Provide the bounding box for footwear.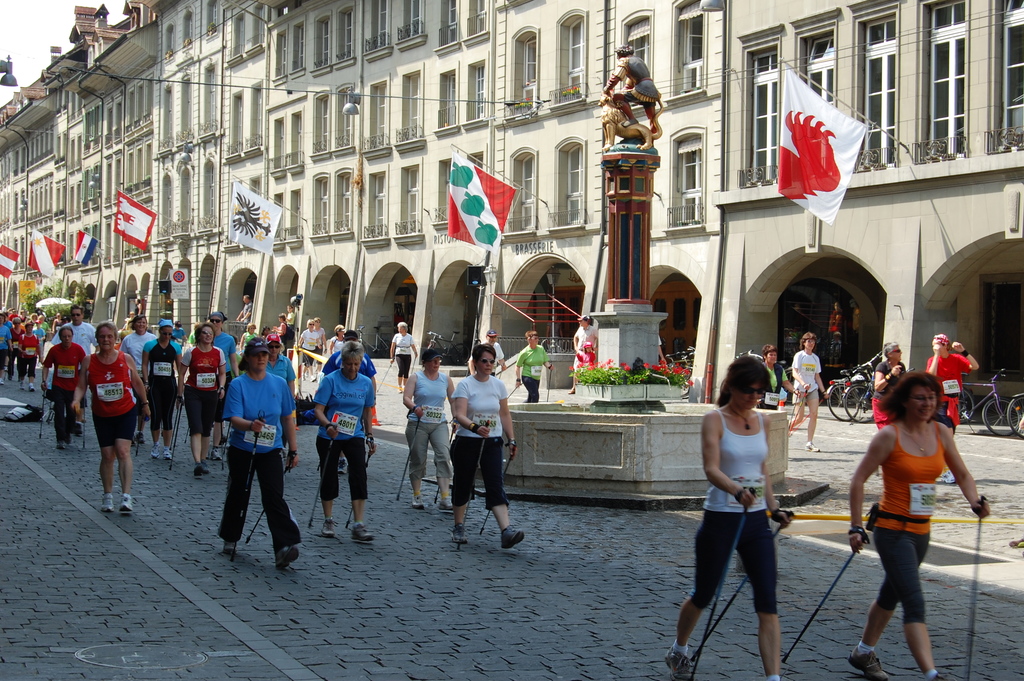
<box>193,468,210,473</box>.
